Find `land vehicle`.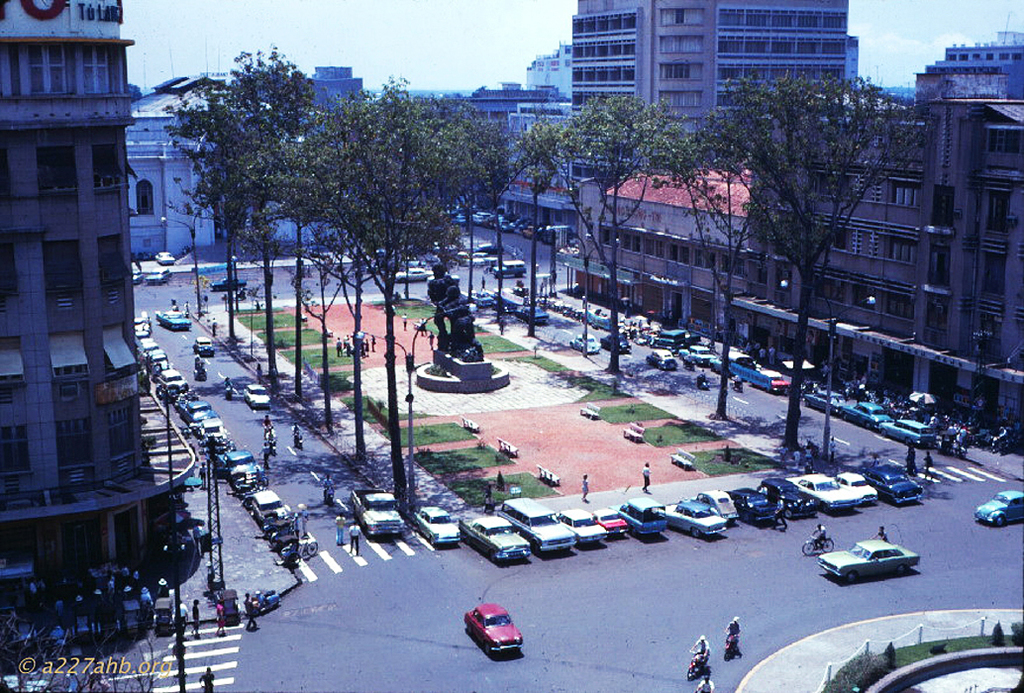
bbox(567, 330, 603, 356).
